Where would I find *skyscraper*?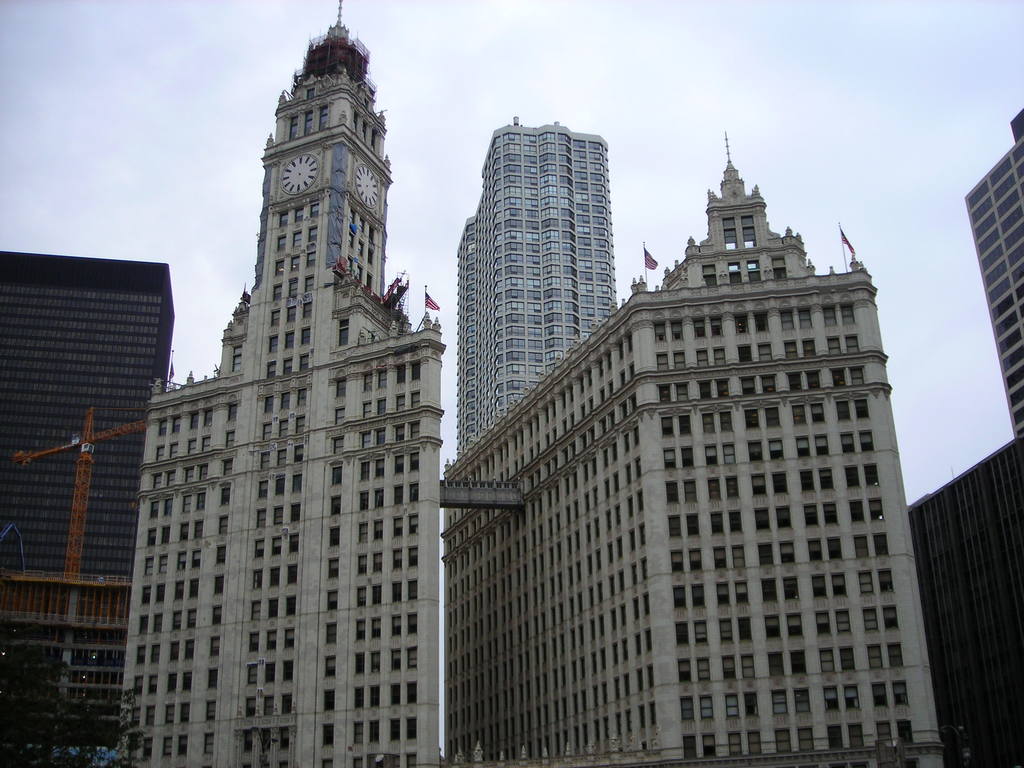
At crop(123, 0, 439, 764).
